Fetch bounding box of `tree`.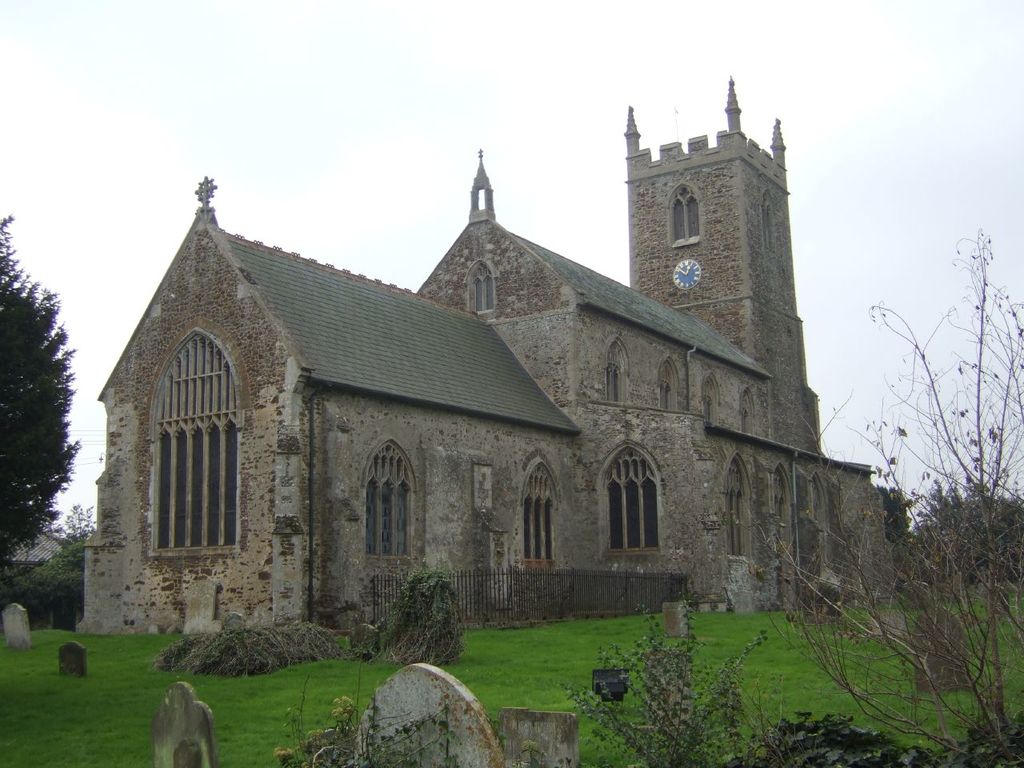
Bbox: {"left": 756, "top": 230, "right": 1023, "bottom": 767}.
